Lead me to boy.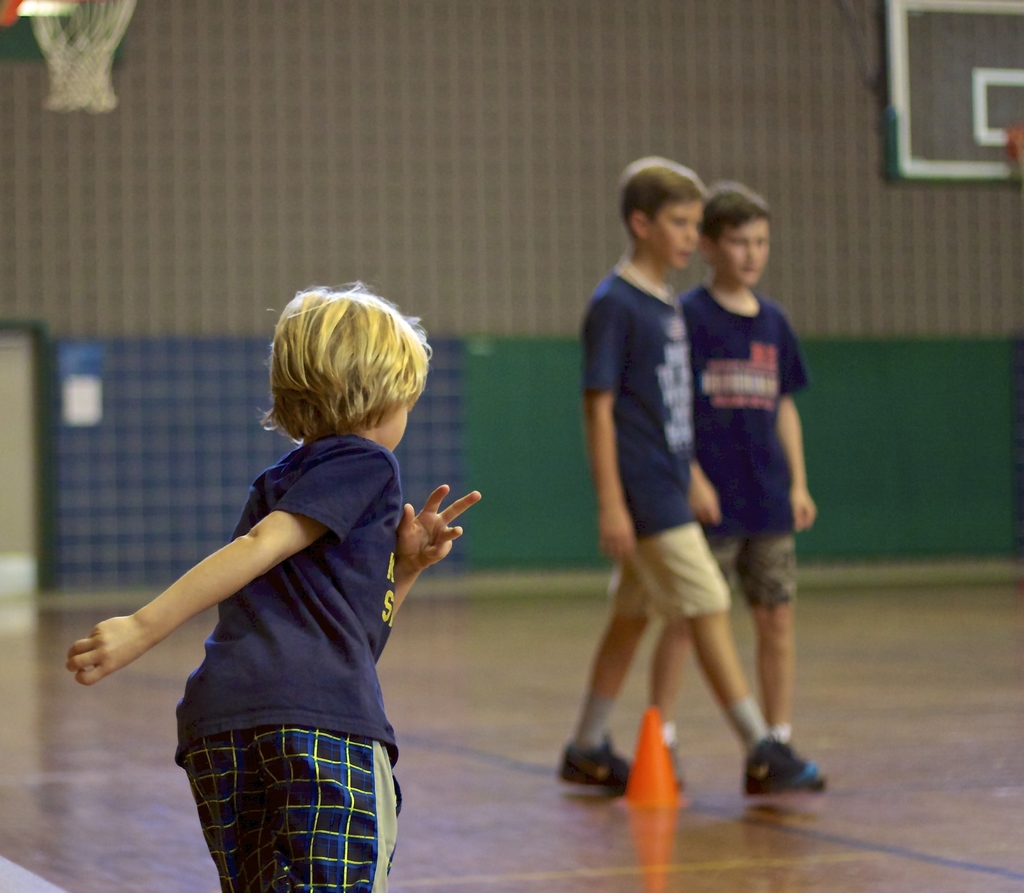
Lead to select_region(650, 189, 820, 784).
